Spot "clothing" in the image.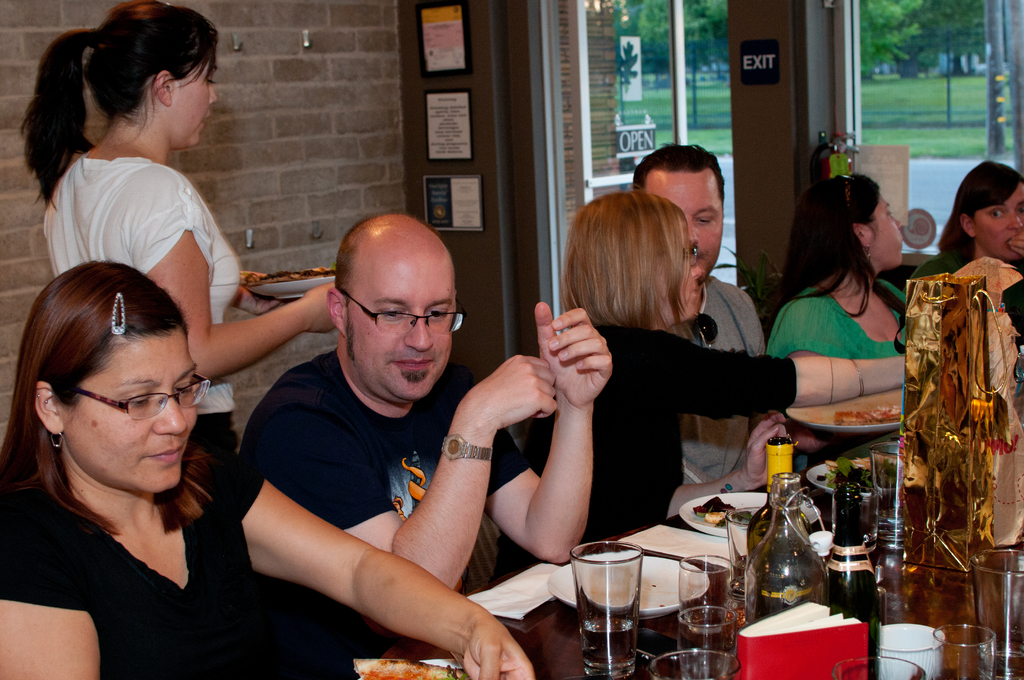
"clothing" found at select_region(489, 326, 795, 583).
